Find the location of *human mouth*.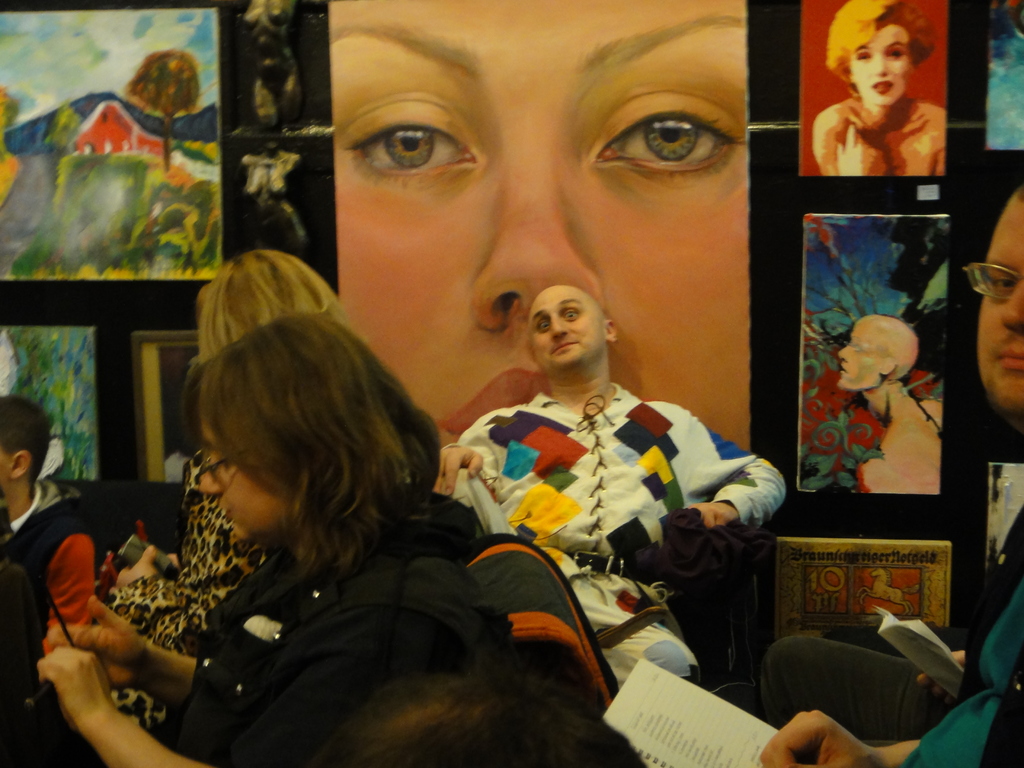
Location: rect(842, 365, 847, 376).
